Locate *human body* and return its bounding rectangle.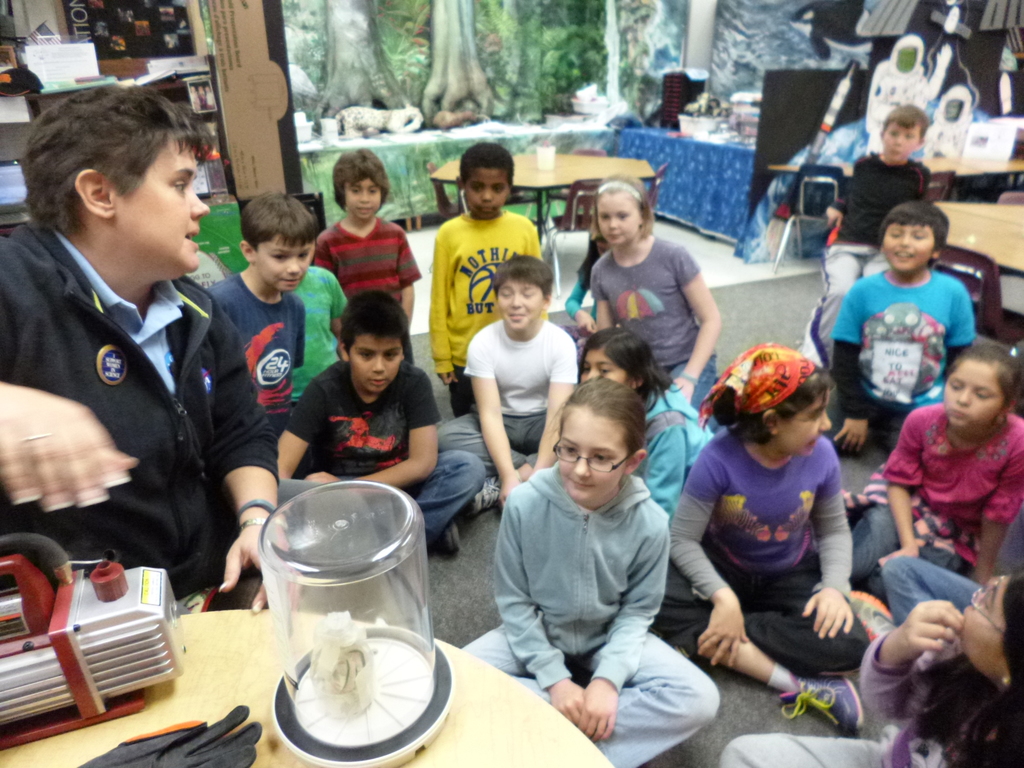
x1=823 y1=198 x2=977 y2=505.
